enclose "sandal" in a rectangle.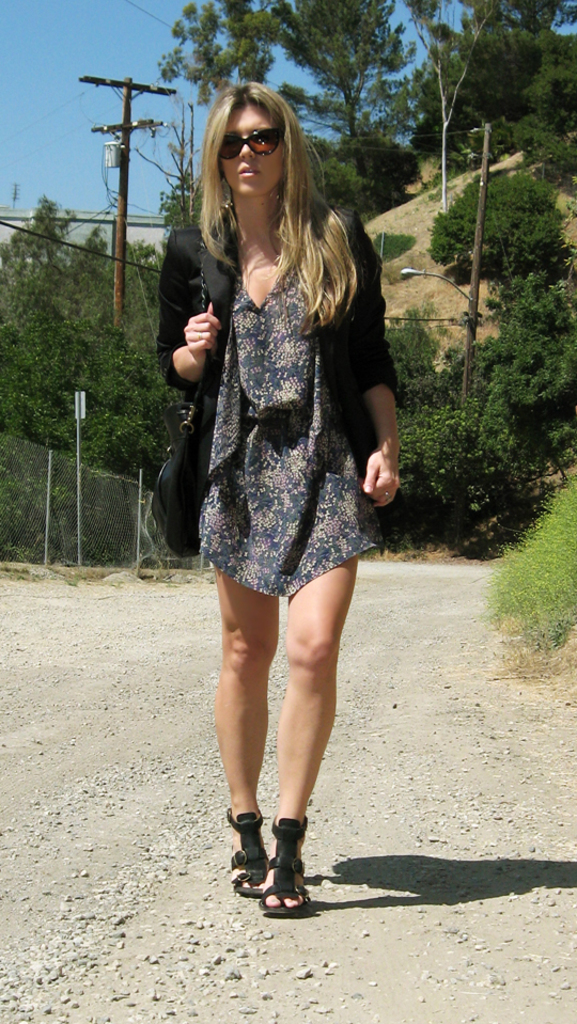
223:810:270:899.
